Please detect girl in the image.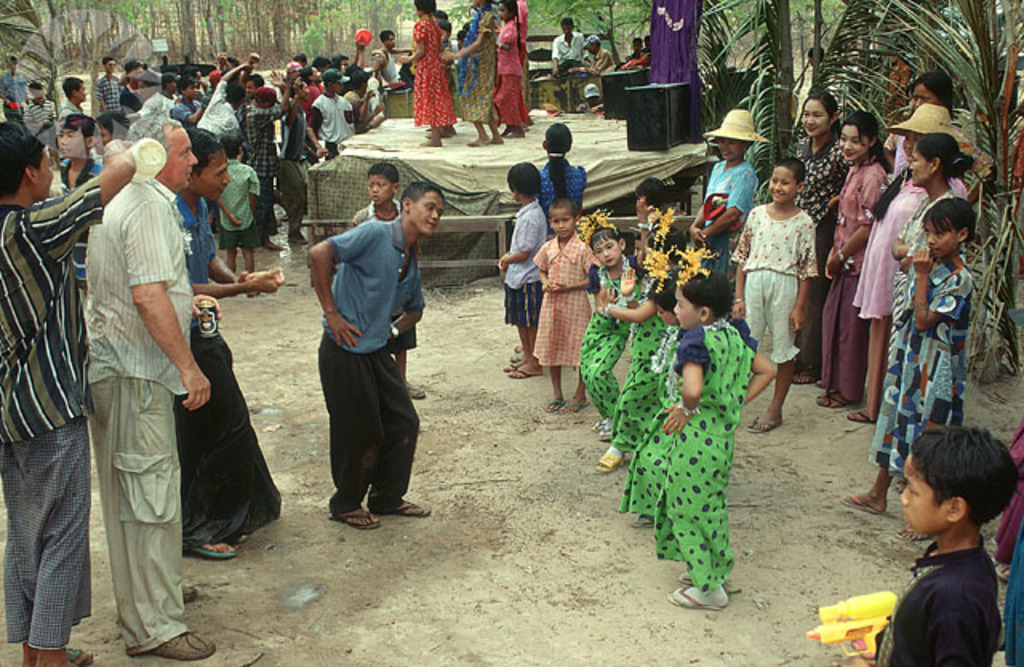
504 158 547 379.
